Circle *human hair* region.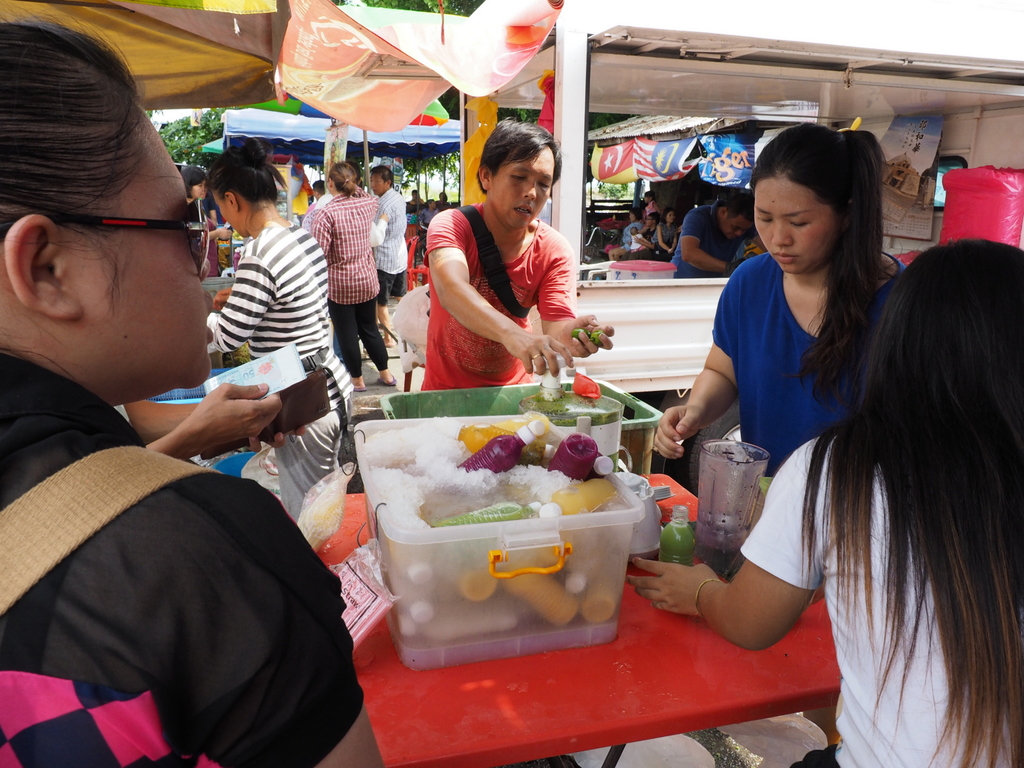
Region: <box>426,198,435,210</box>.
